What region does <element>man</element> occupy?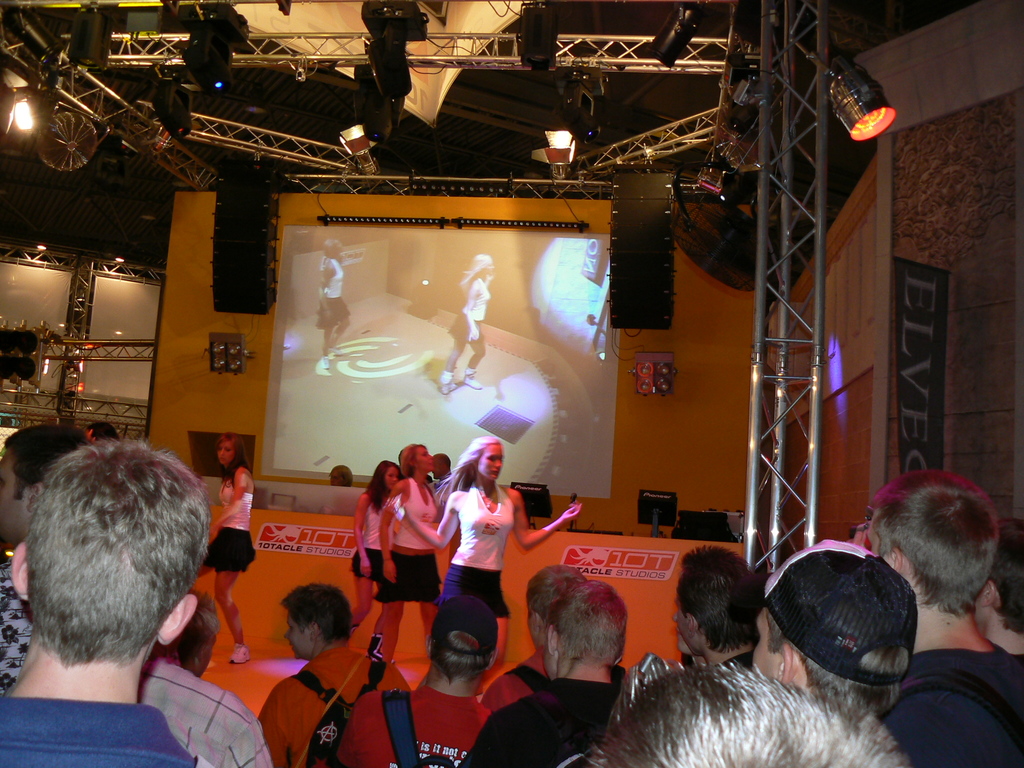
<bbox>460, 579, 629, 767</bbox>.
